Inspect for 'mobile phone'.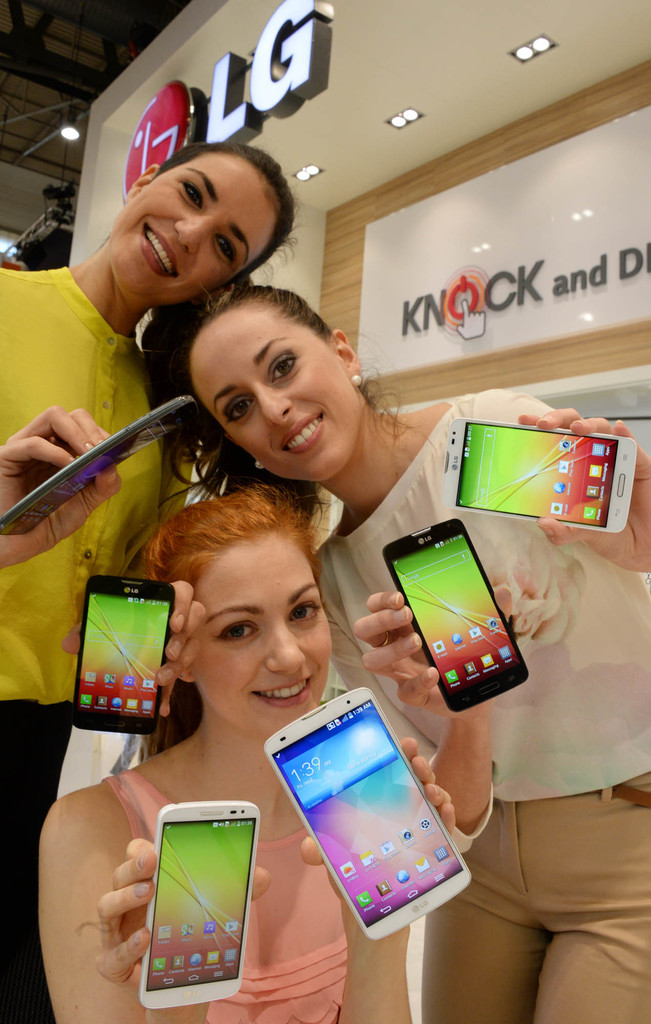
Inspection: [left=0, top=397, right=199, bottom=540].
